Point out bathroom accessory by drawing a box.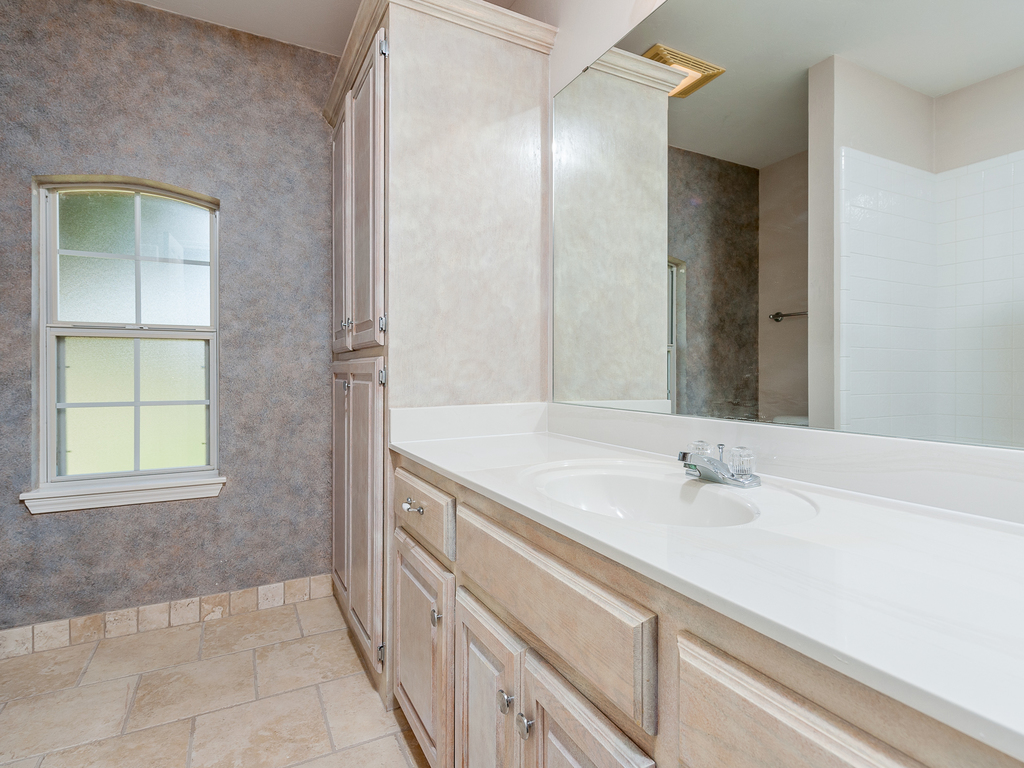
BBox(676, 440, 761, 490).
